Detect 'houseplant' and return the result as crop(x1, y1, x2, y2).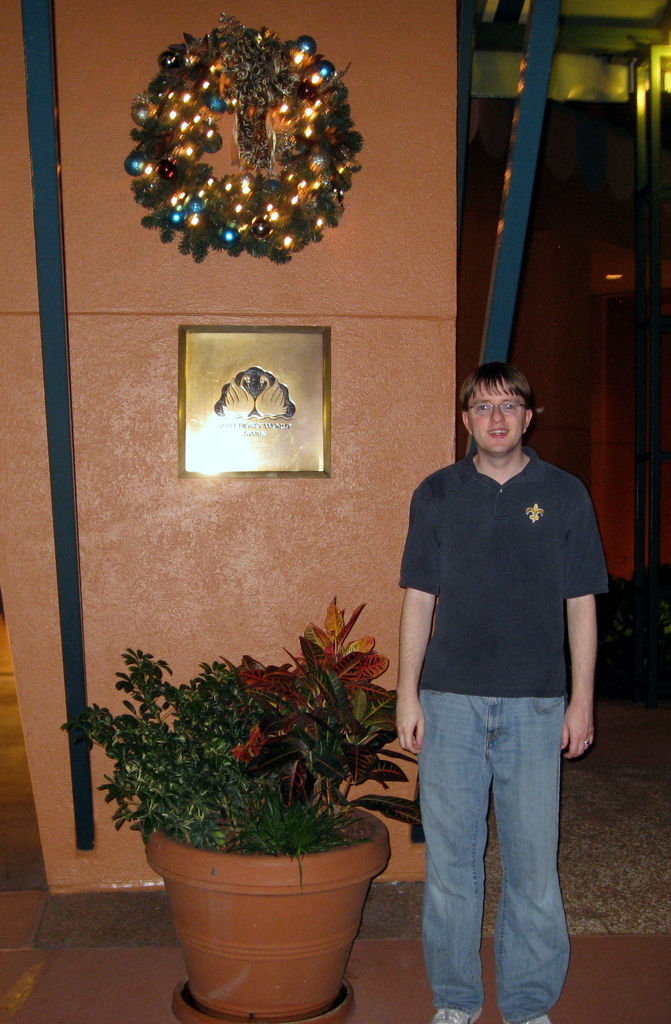
crop(56, 592, 430, 1022).
